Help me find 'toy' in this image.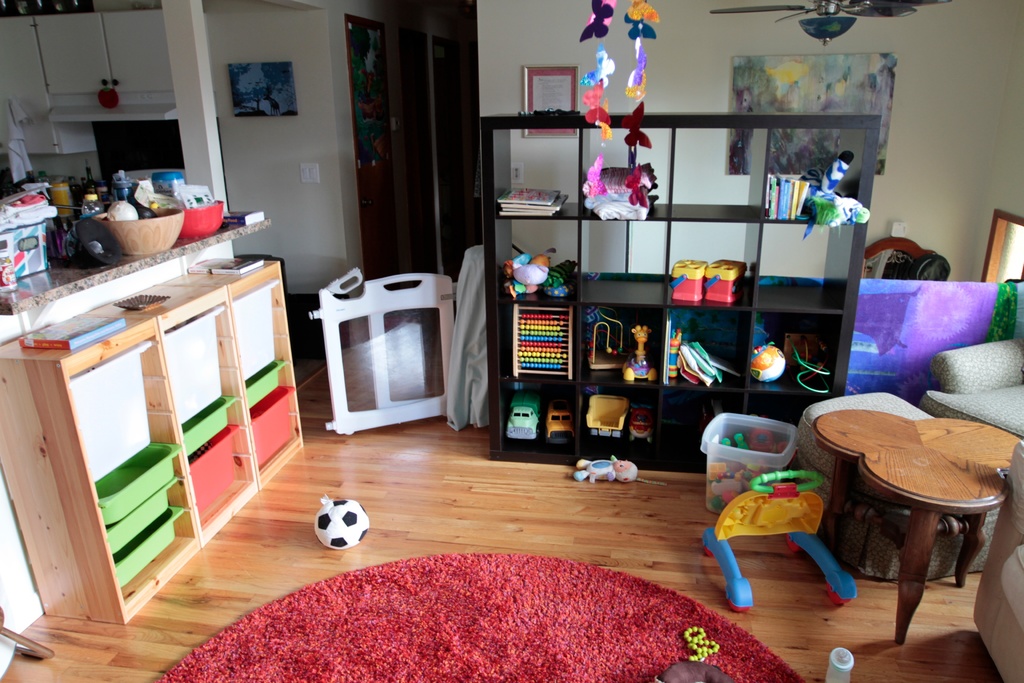
Found it: 499, 248, 577, 302.
